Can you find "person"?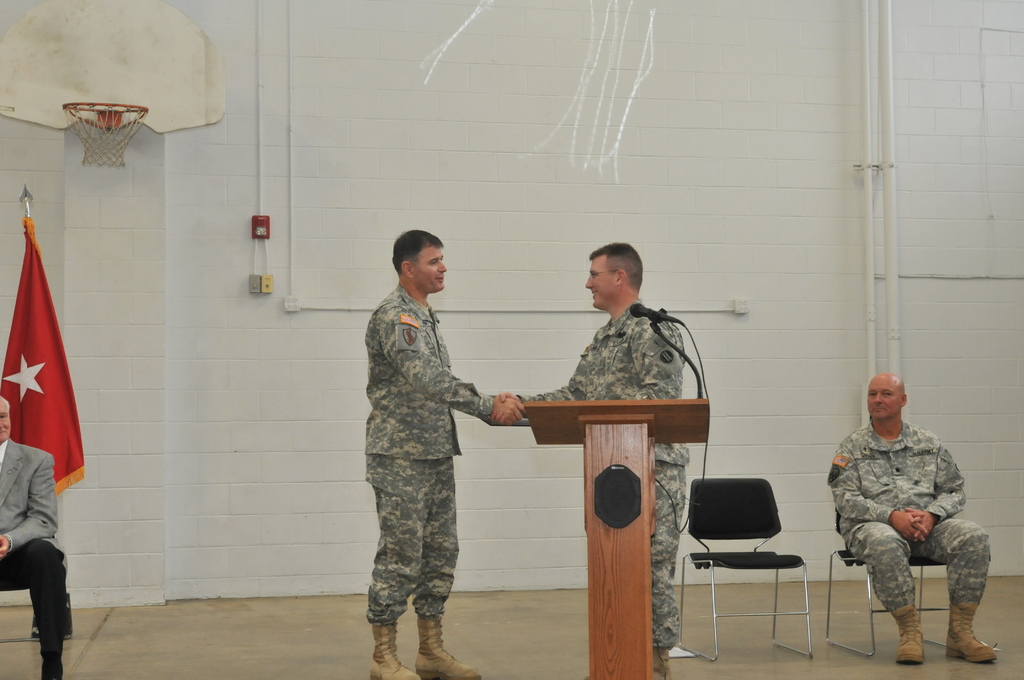
Yes, bounding box: <region>0, 396, 70, 679</region>.
